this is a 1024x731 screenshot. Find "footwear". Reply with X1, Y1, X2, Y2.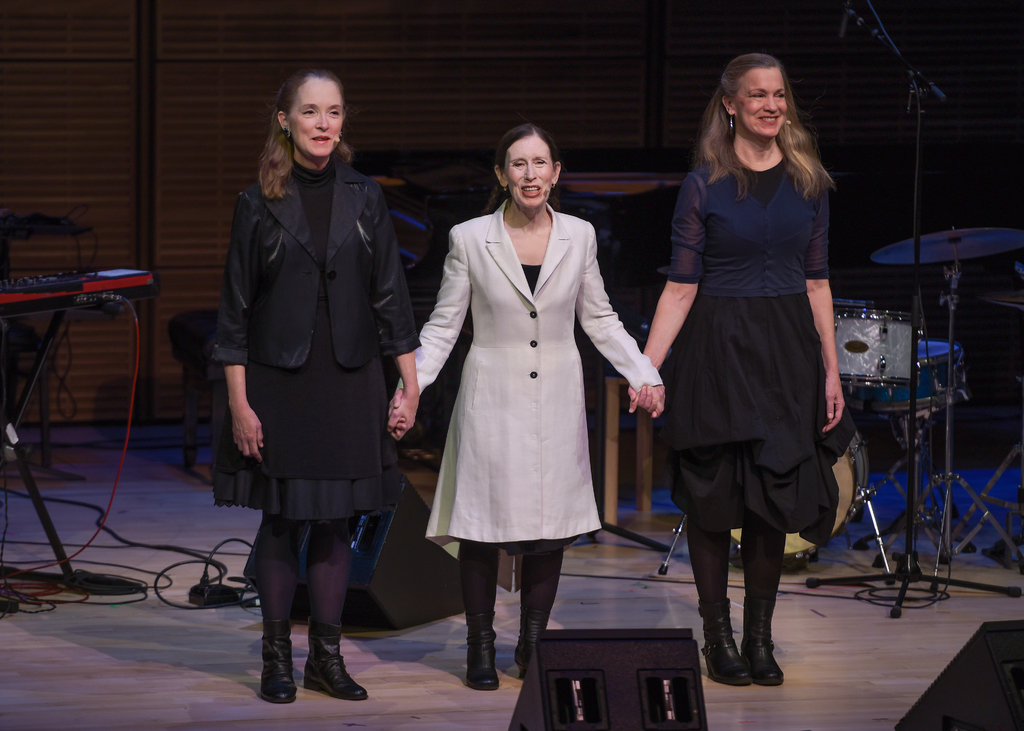
701, 596, 755, 686.
